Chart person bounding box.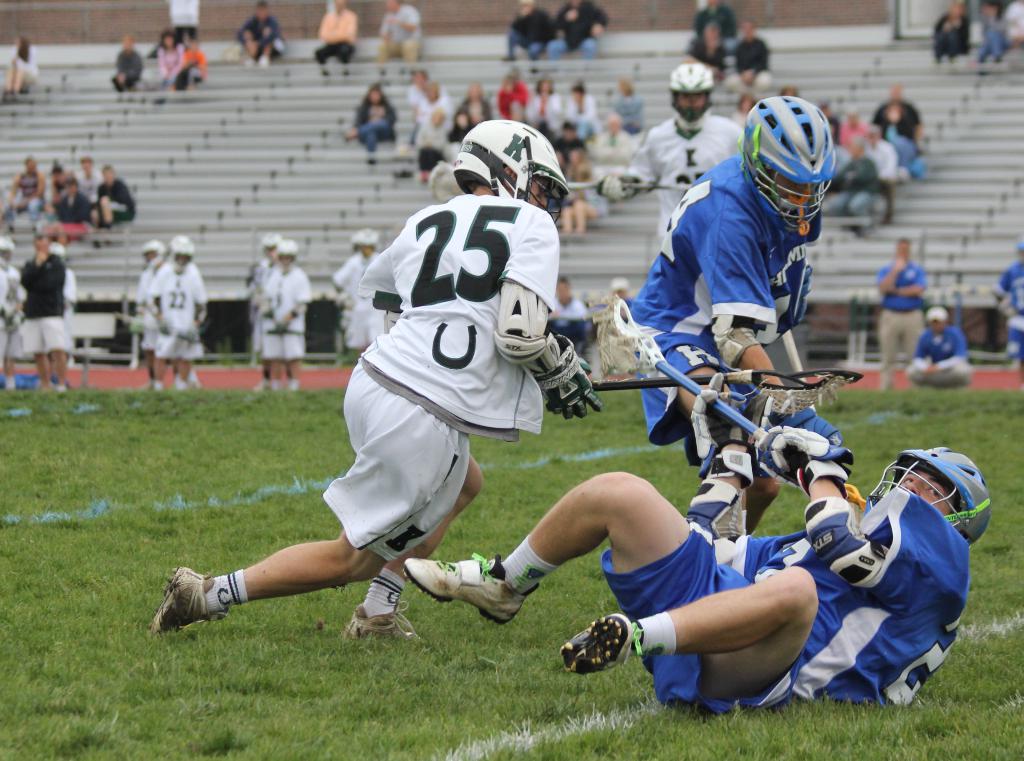
Charted: BBox(17, 223, 74, 398).
